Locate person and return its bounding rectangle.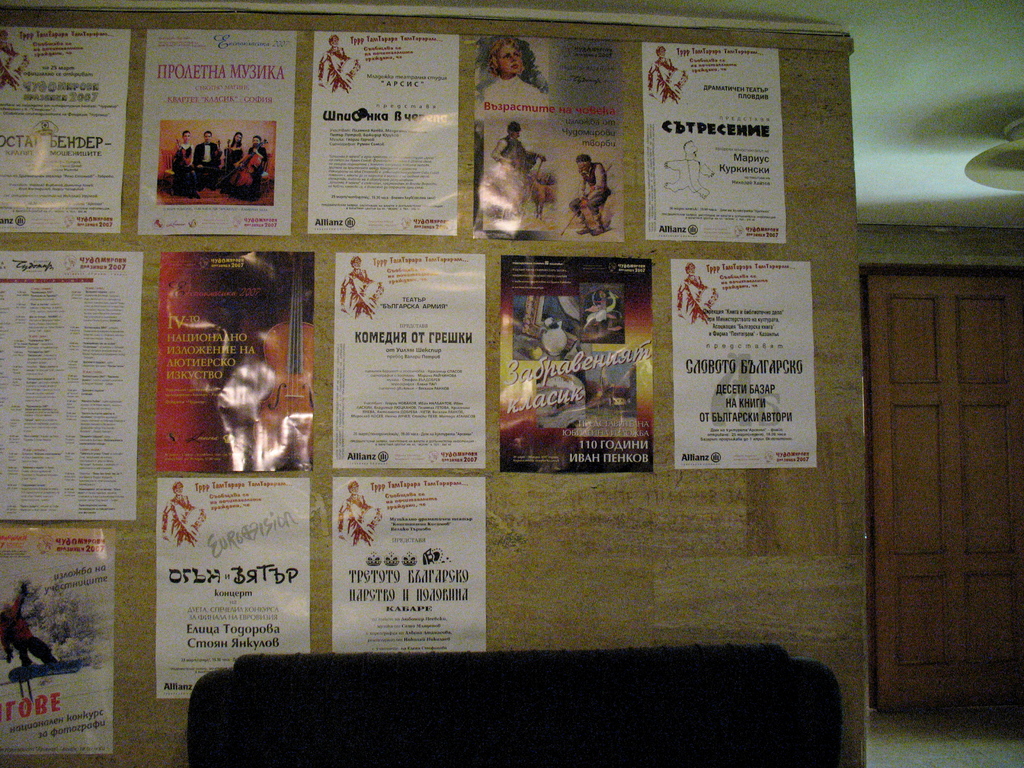
321, 36, 356, 96.
